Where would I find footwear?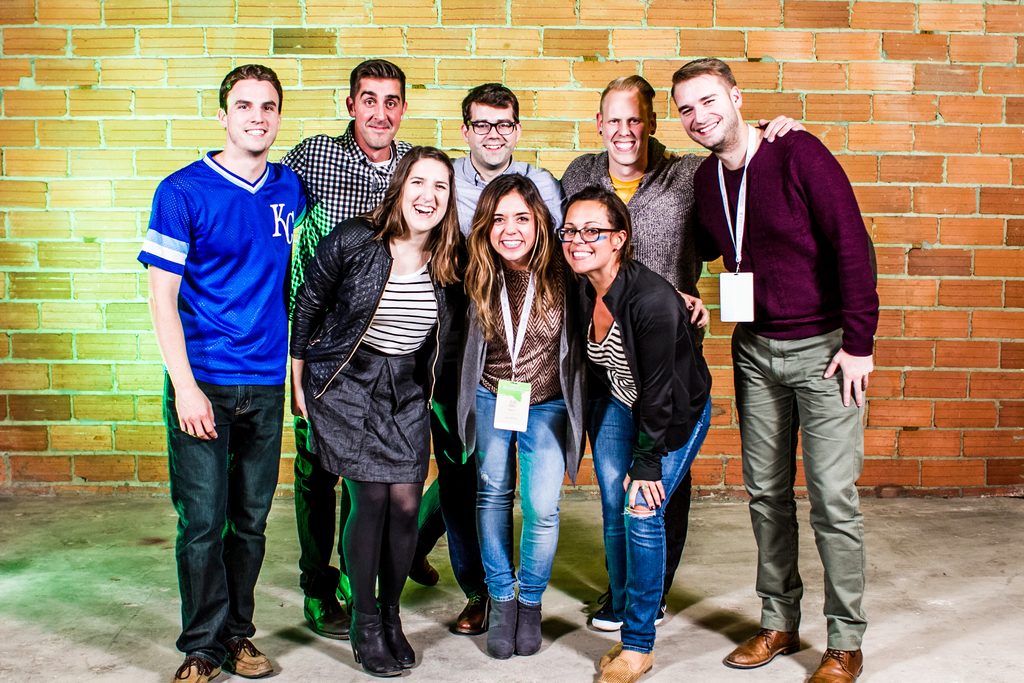
At detection(222, 642, 273, 679).
